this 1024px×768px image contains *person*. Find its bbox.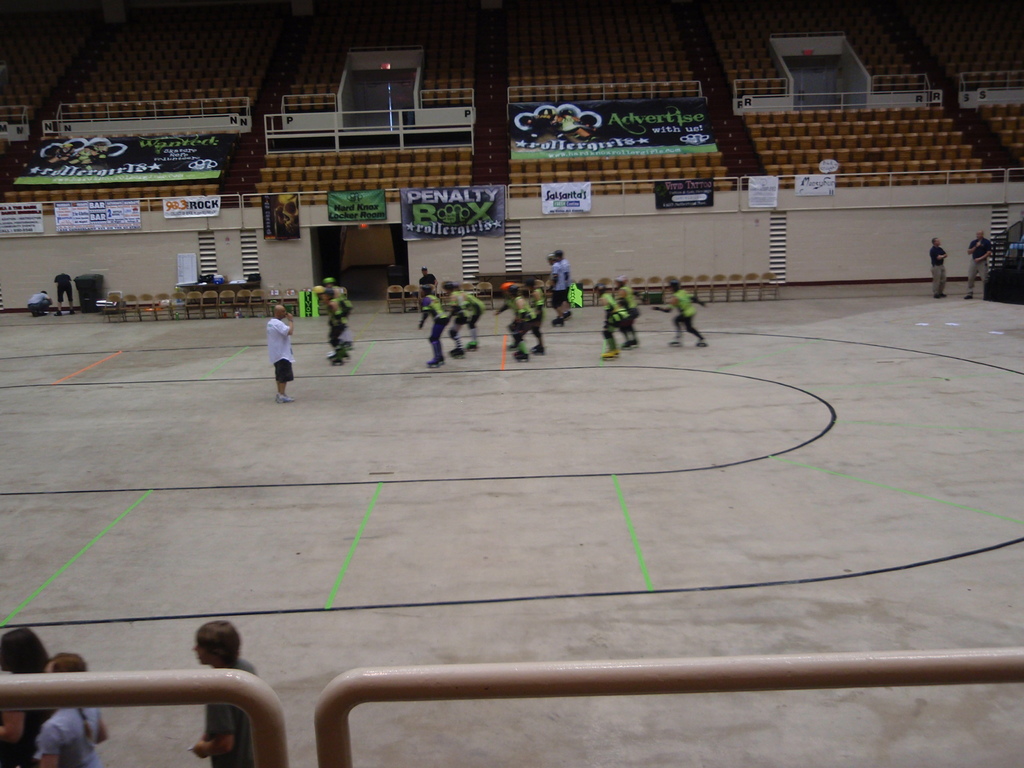
(left=21, top=644, right=110, bottom=767).
